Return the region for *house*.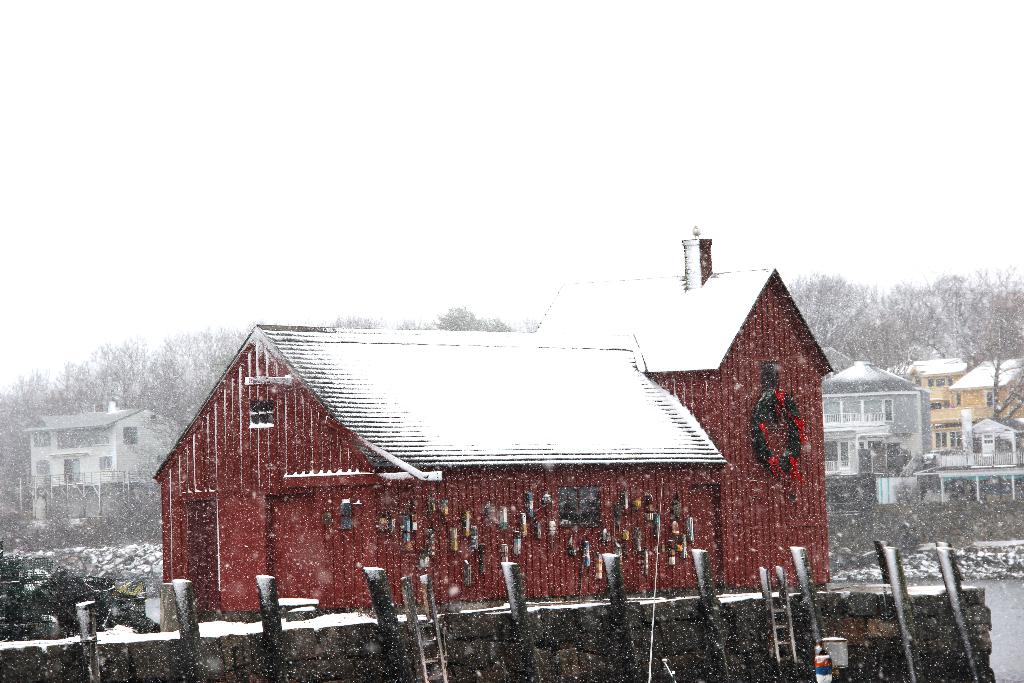
bbox(174, 227, 847, 648).
